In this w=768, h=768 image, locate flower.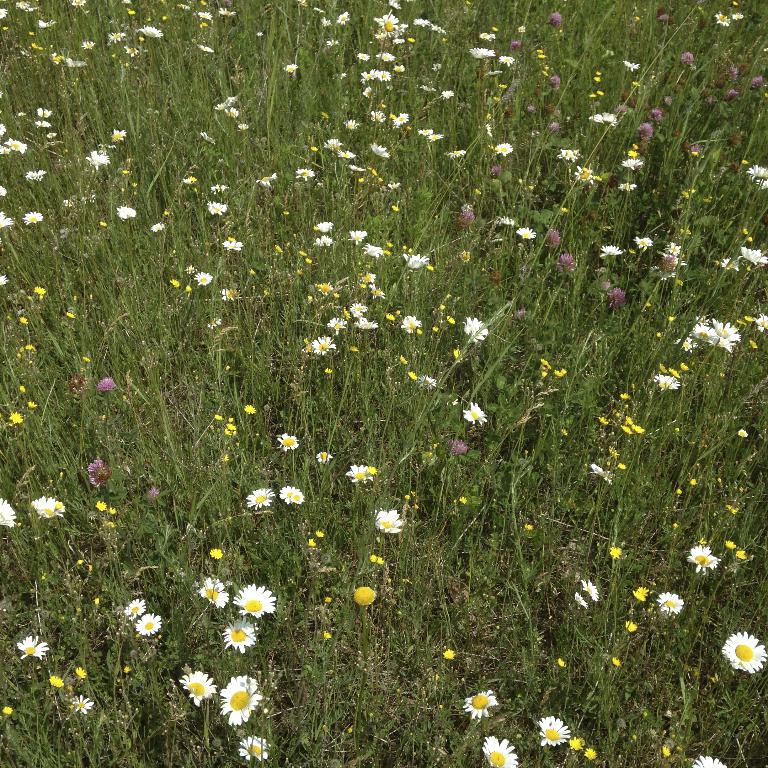
Bounding box: x1=376, y1=13, x2=399, y2=38.
